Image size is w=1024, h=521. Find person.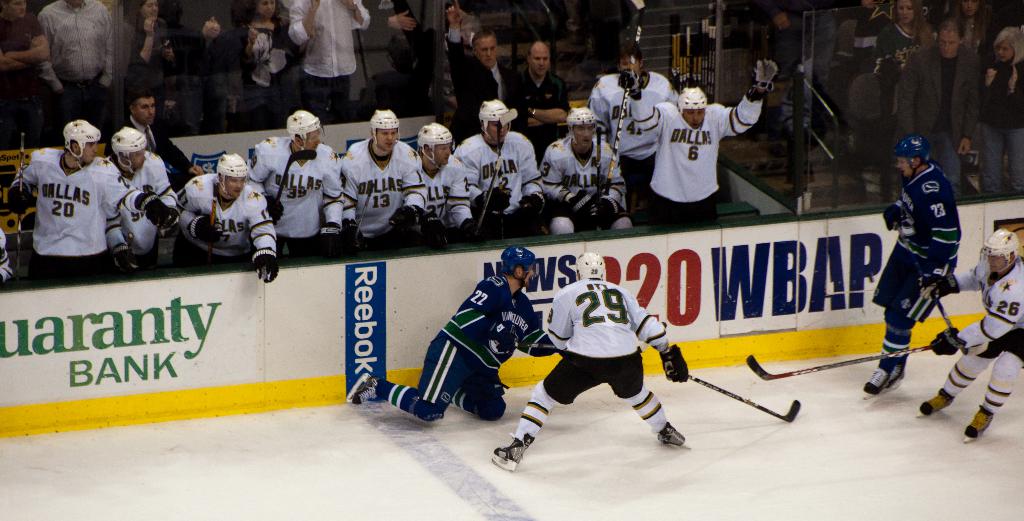
locate(412, 118, 483, 256).
